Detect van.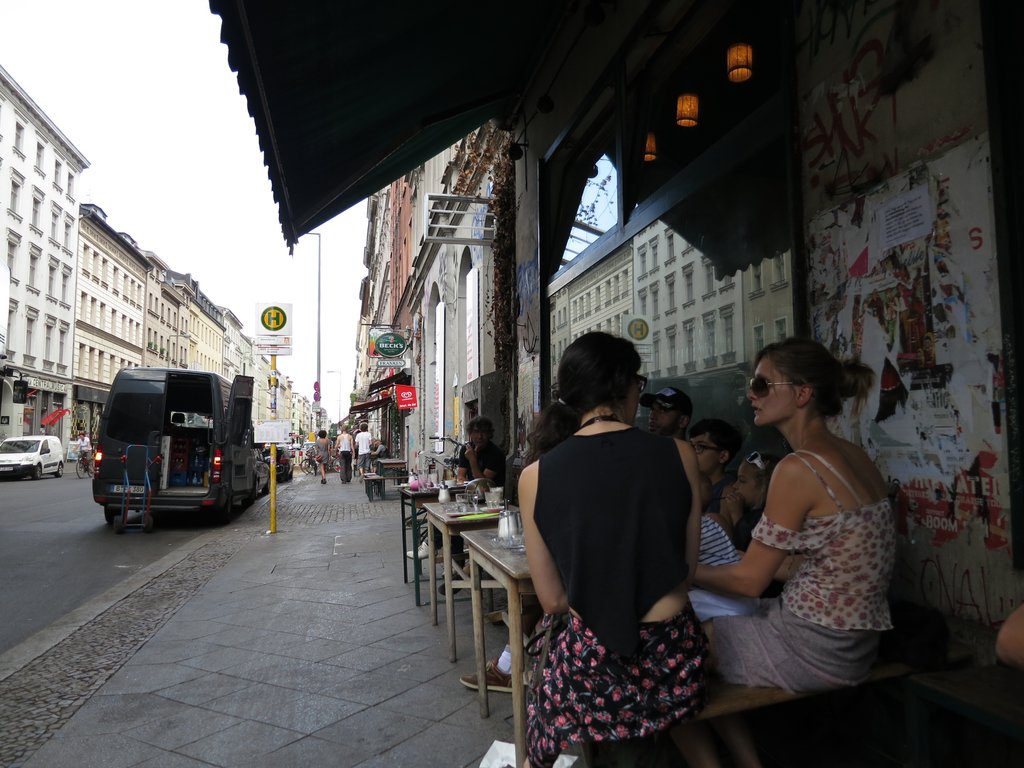
Detected at (left=0, top=433, right=65, bottom=479).
